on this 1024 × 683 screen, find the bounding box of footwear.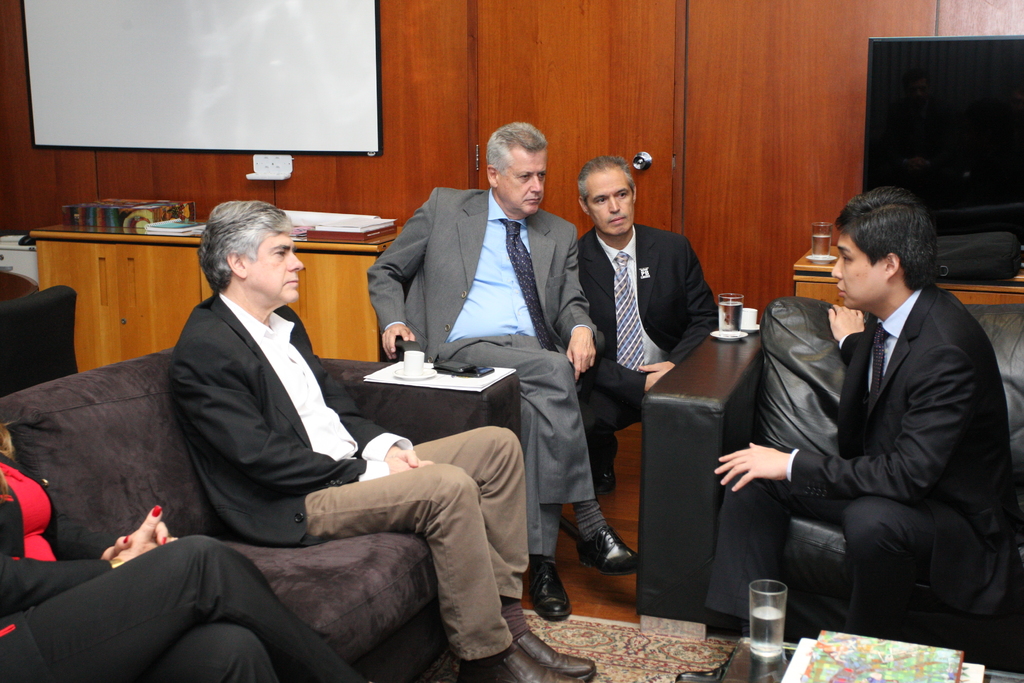
Bounding box: (x1=463, y1=646, x2=557, y2=682).
